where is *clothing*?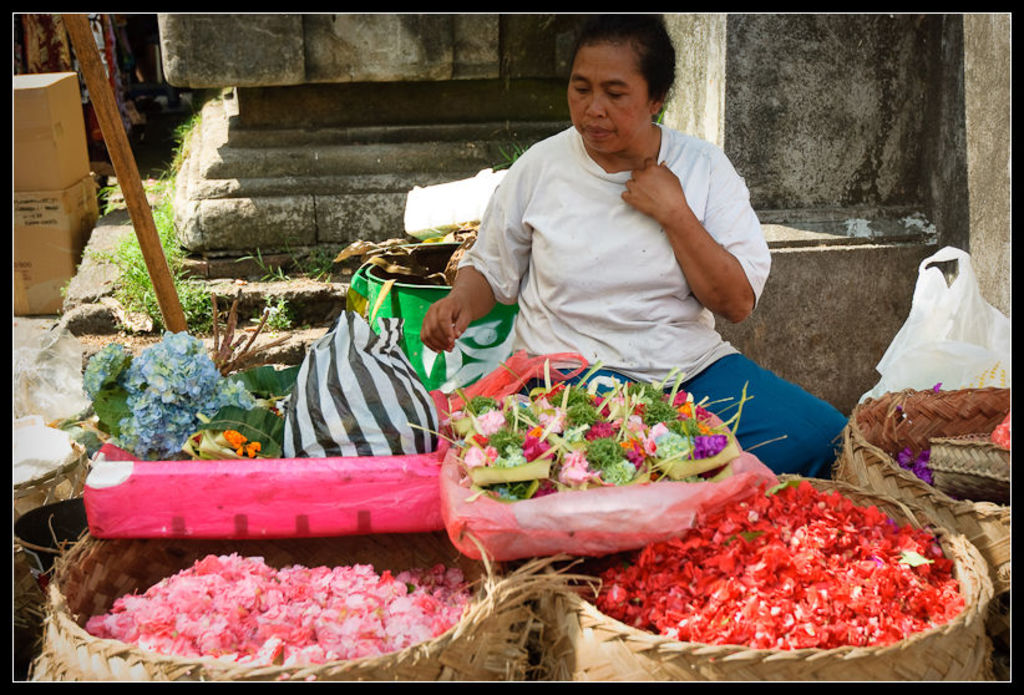
Rect(460, 118, 767, 473).
